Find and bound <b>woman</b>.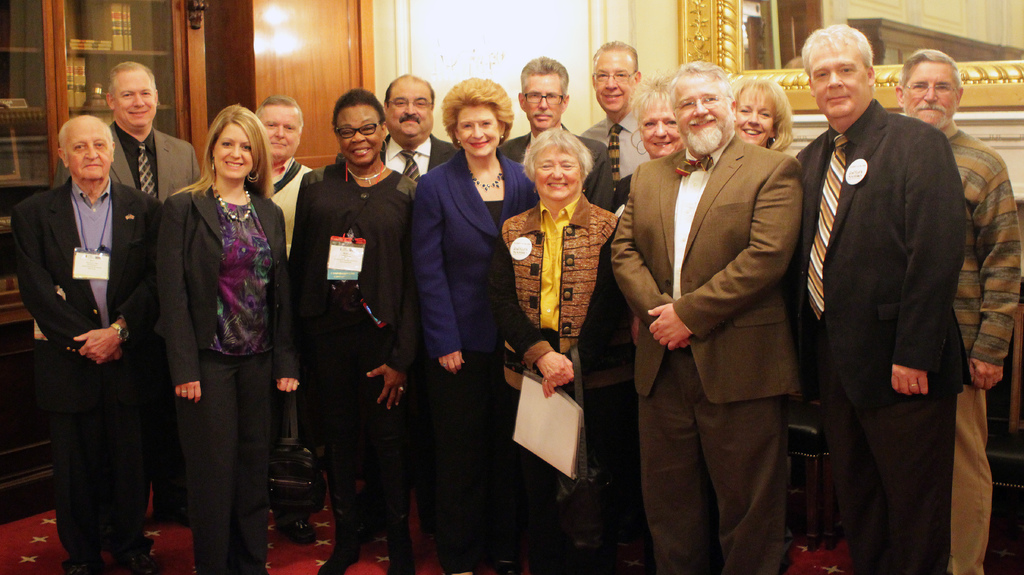
Bound: {"x1": 289, "y1": 86, "x2": 429, "y2": 574}.
